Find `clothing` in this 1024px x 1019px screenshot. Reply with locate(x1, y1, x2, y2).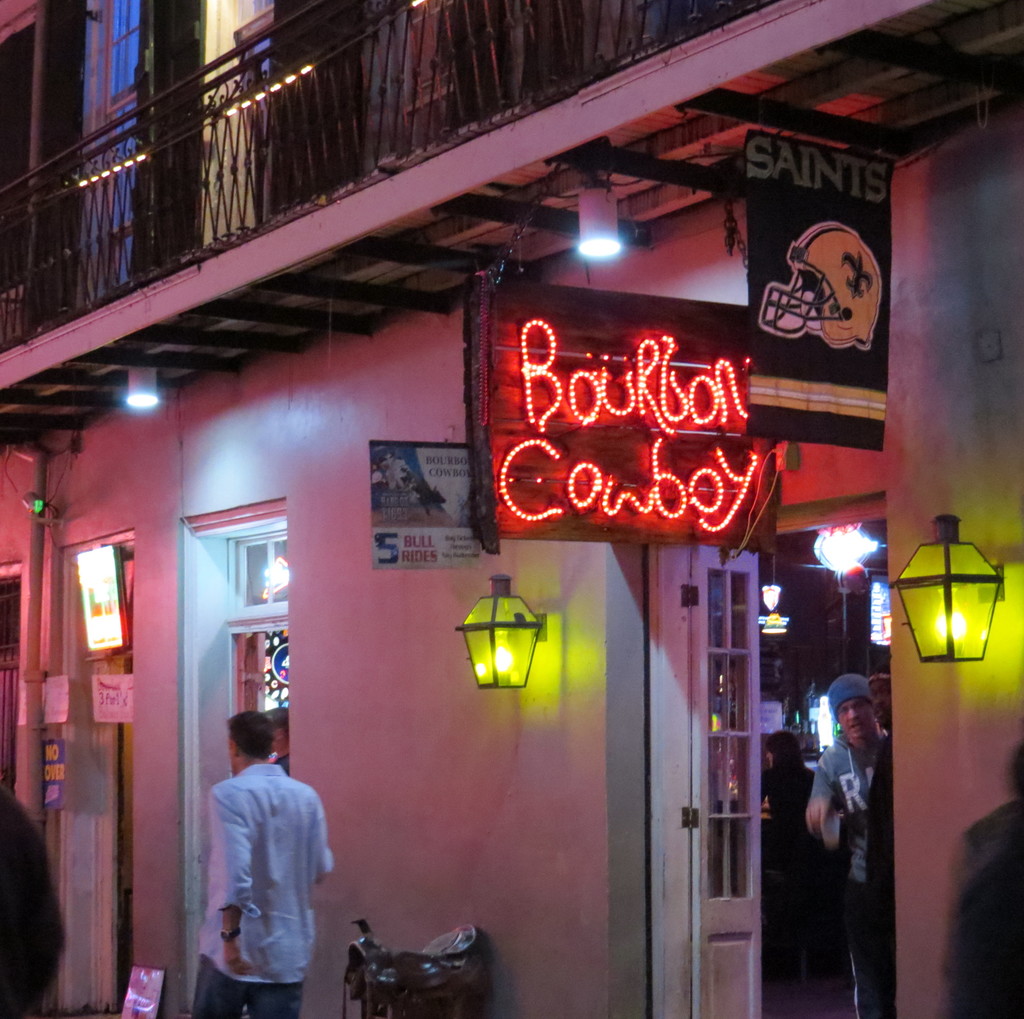
locate(195, 750, 326, 986).
